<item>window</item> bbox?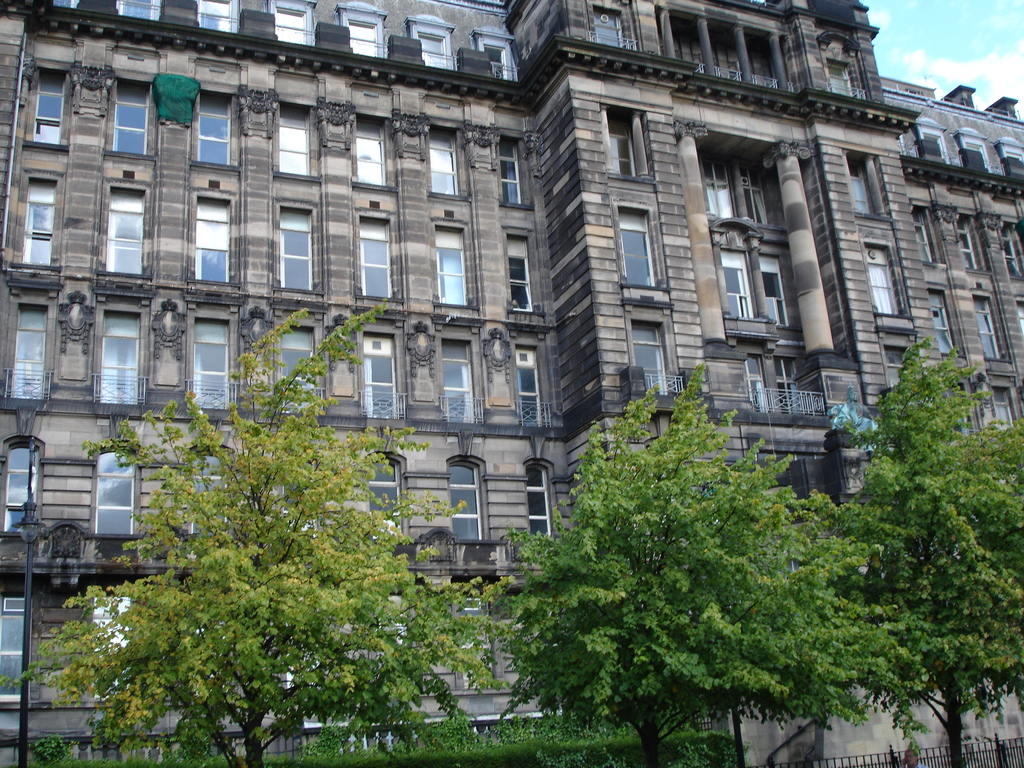
[915, 207, 933, 262]
